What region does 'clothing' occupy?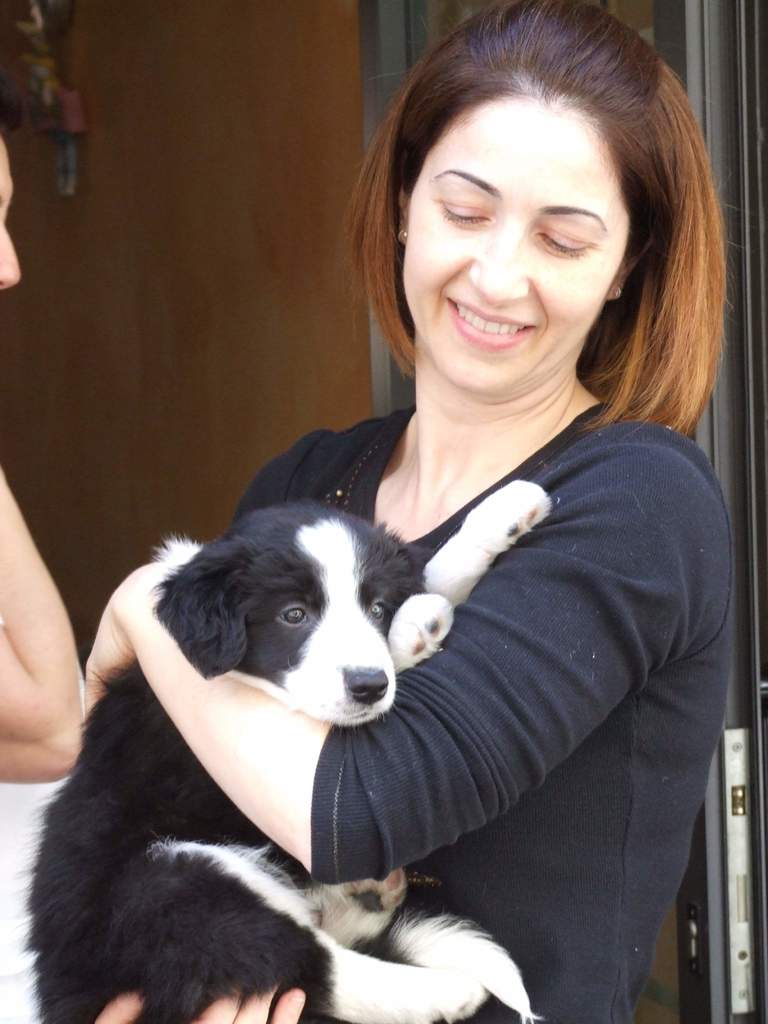
(43, 248, 691, 979).
